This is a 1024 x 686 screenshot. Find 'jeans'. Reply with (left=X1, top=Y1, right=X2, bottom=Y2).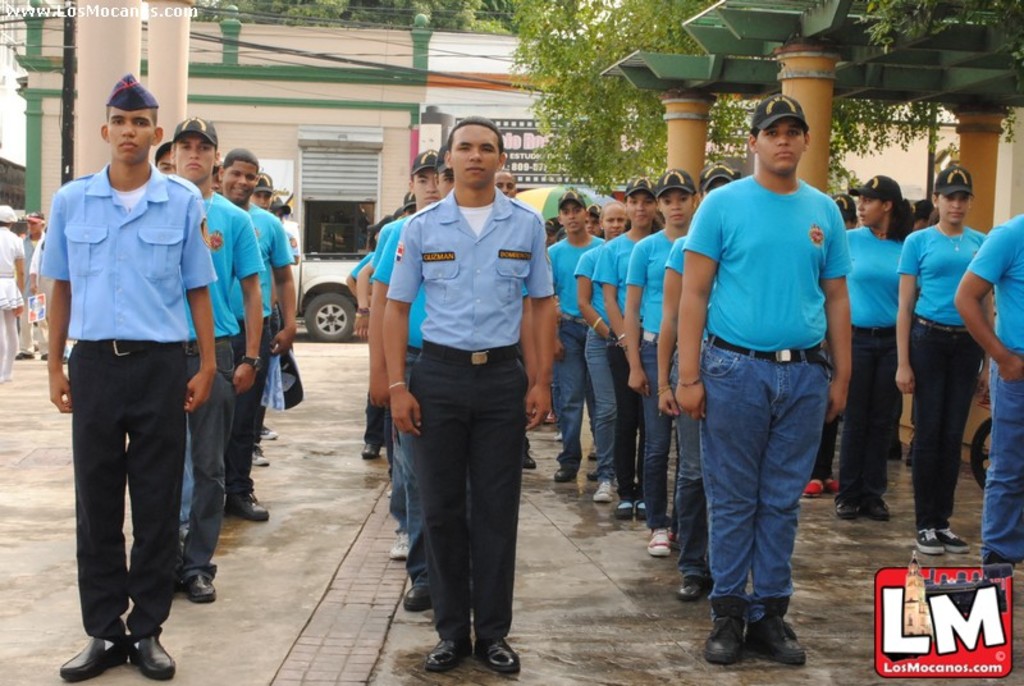
(left=586, top=324, right=608, bottom=462).
